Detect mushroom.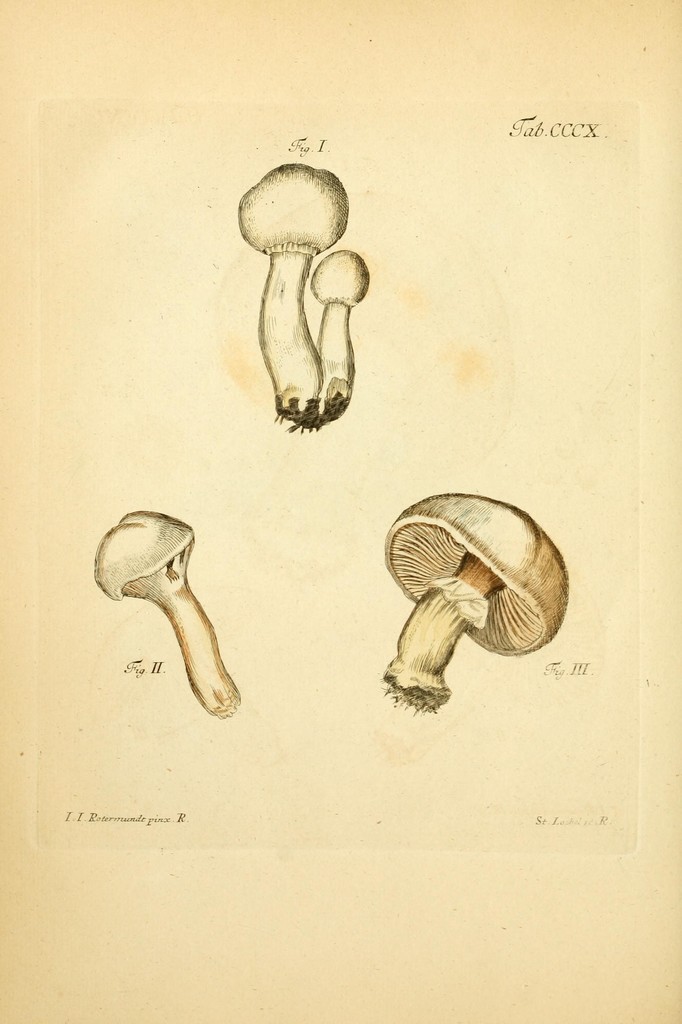
Detected at <region>235, 161, 351, 428</region>.
